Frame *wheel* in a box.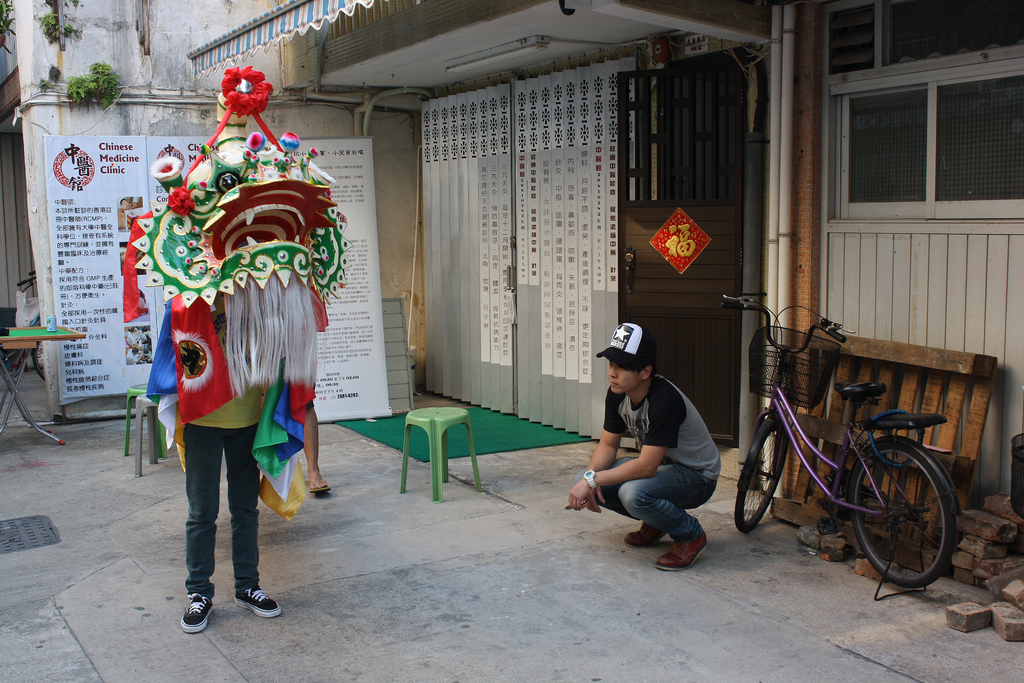
bbox=[860, 443, 957, 588].
